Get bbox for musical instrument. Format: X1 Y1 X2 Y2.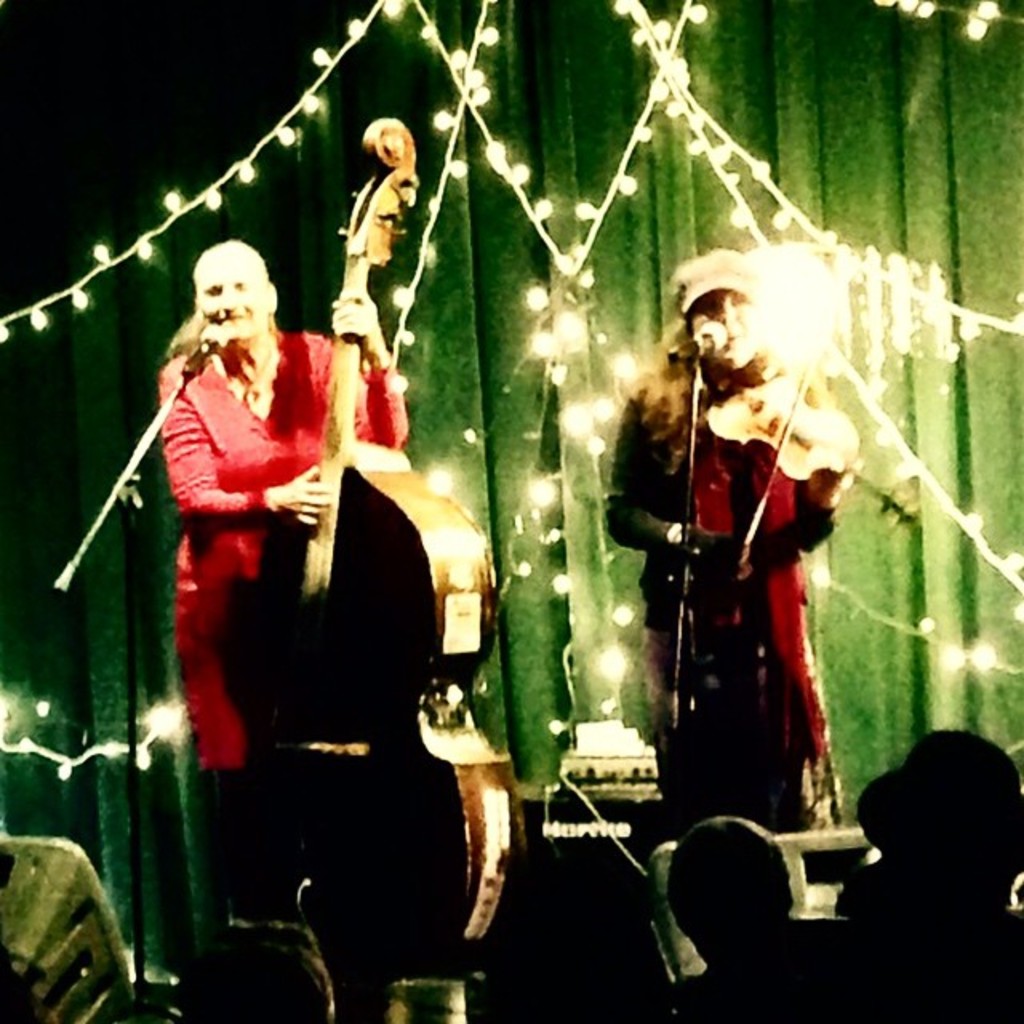
685 323 928 568.
